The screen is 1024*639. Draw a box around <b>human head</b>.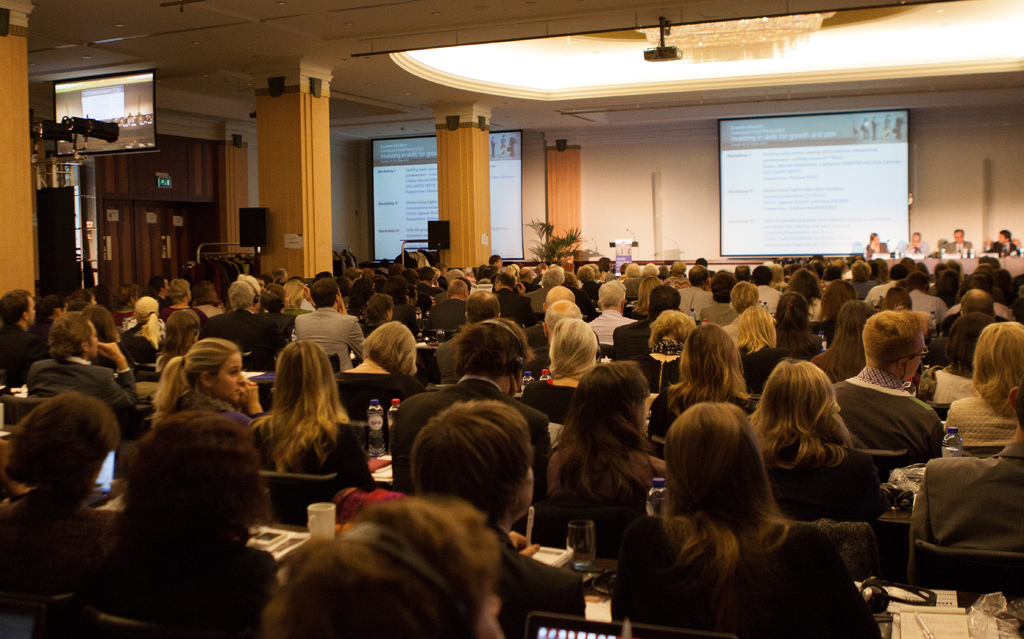
bbox=[692, 257, 712, 268].
